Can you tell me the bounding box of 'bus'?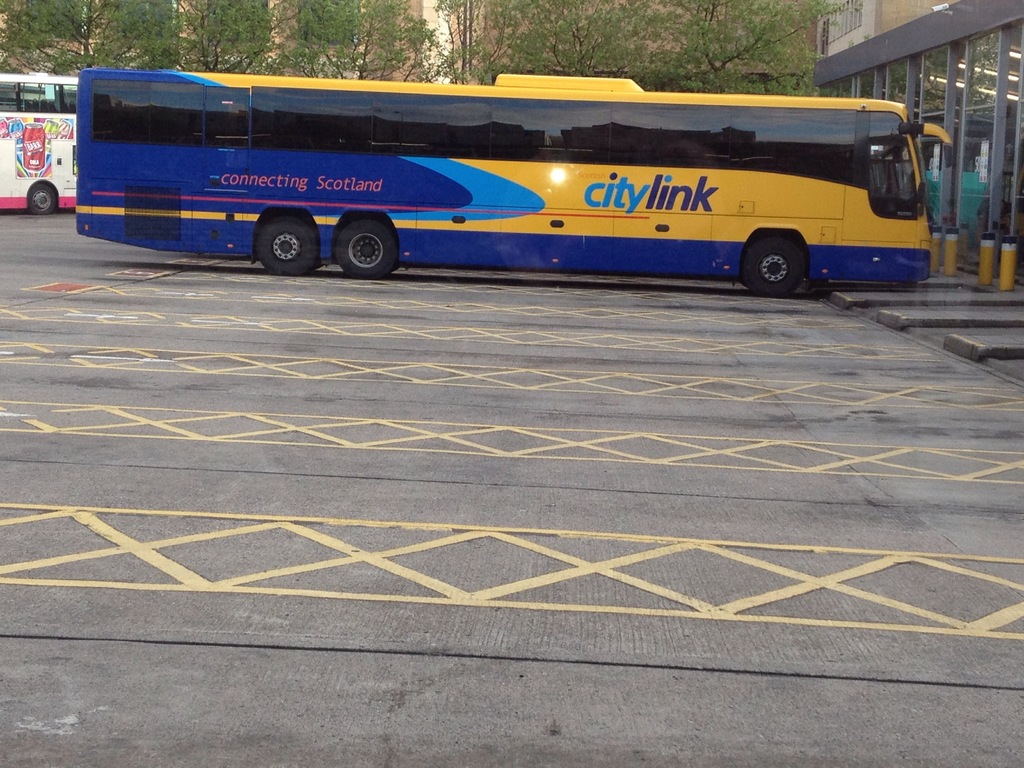
left=0, top=74, right=81, bottom=218.
